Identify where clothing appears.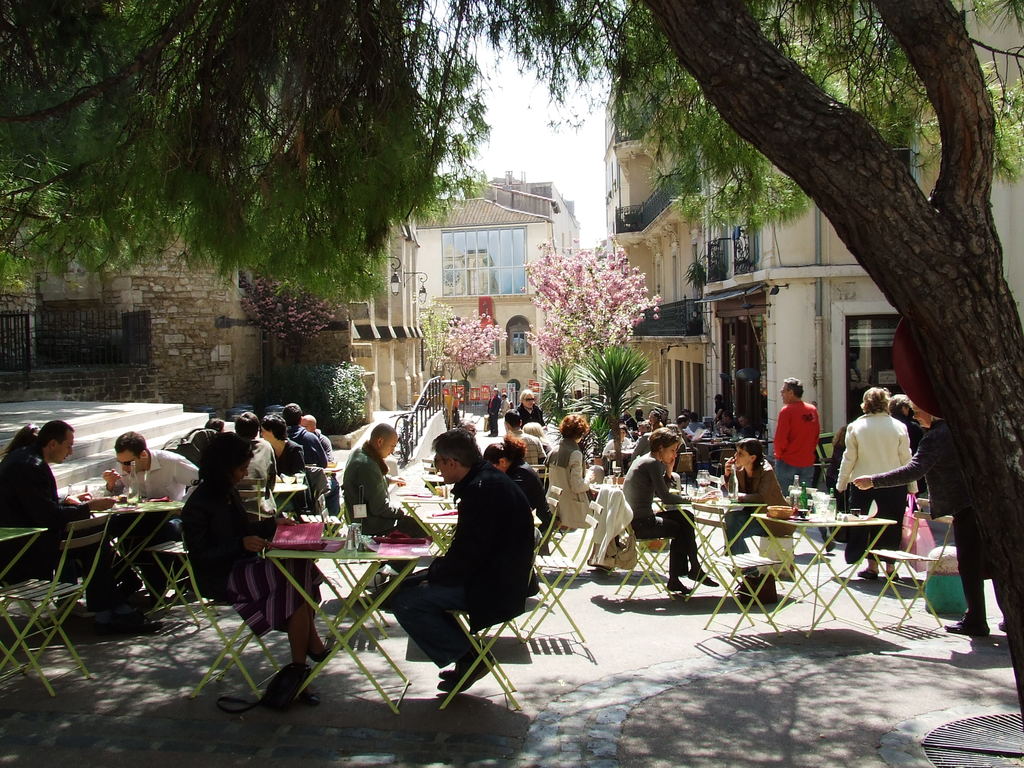
Appears at 768, 395, 822, 498.
